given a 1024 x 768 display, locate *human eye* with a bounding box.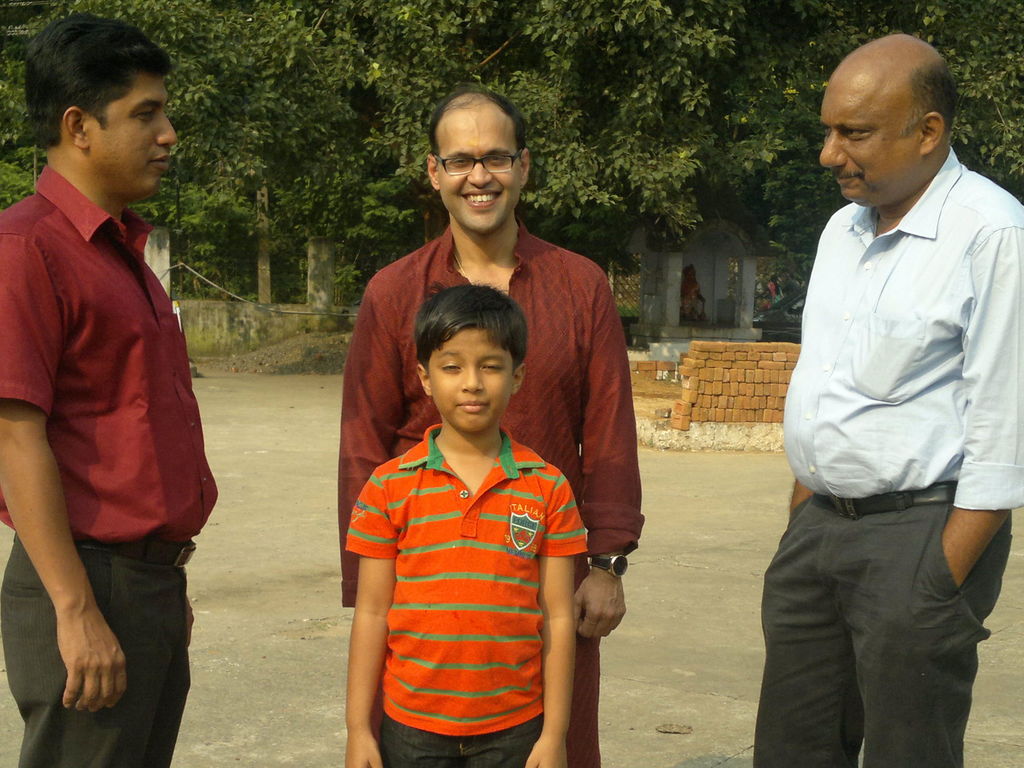
Located: [836, 127, 872, 145].
